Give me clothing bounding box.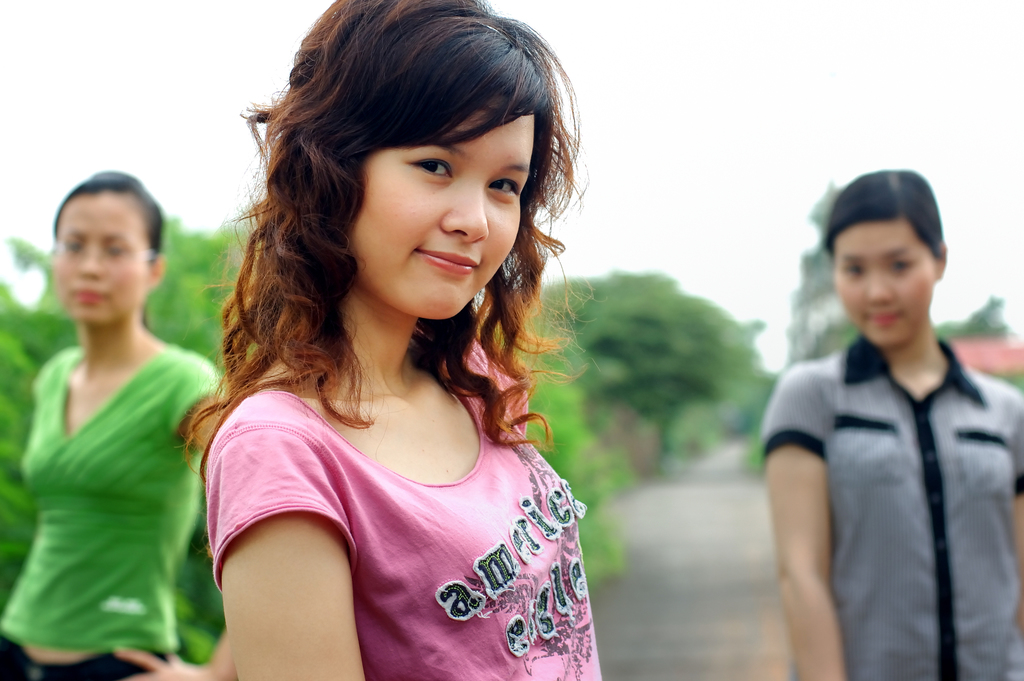
Rect(757, 334, 1023, 679).
